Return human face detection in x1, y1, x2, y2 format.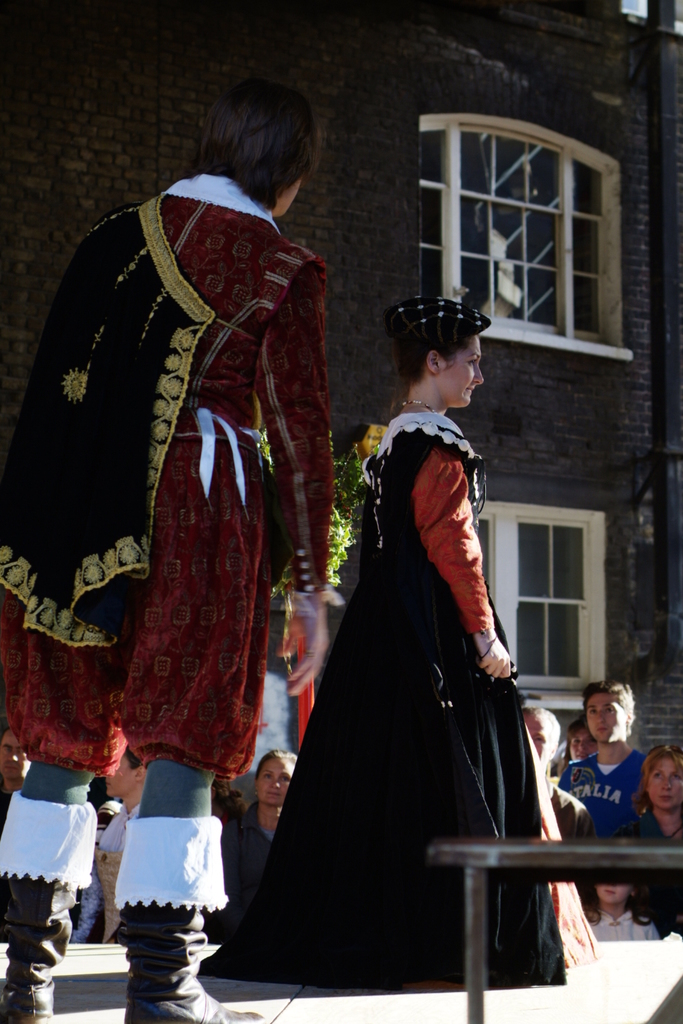
649, 757, 682, 809.
